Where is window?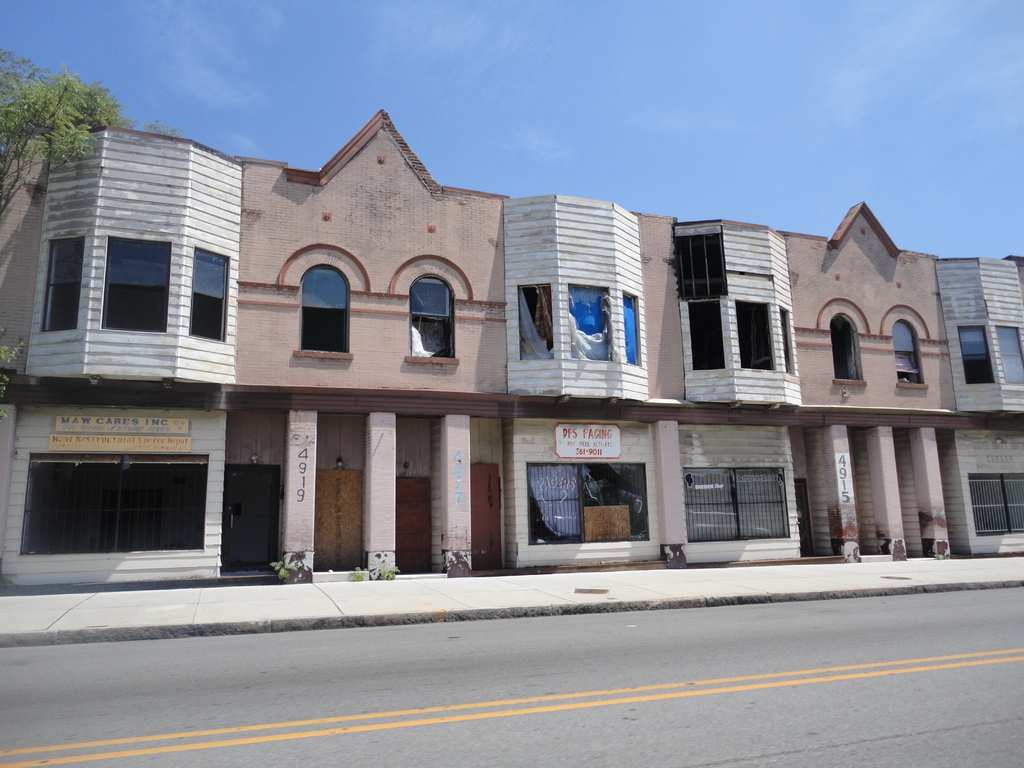
bbox=(626, 292, 641, 367).
